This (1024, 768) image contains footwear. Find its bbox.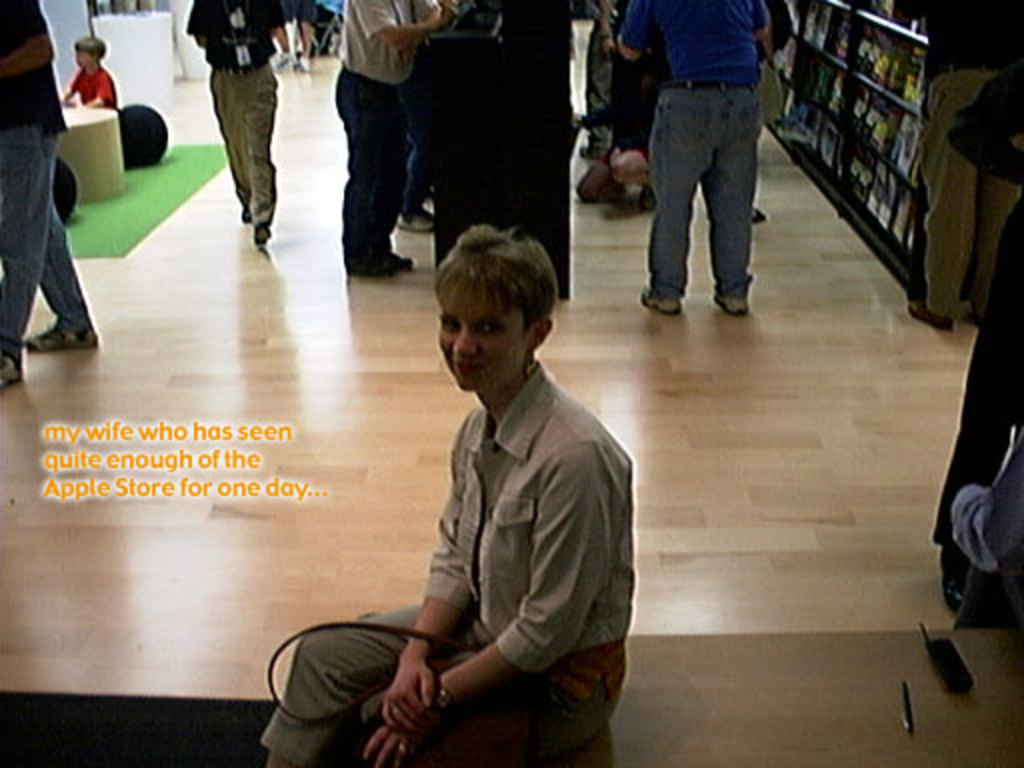
bbox(22, 318, 92, 344).
